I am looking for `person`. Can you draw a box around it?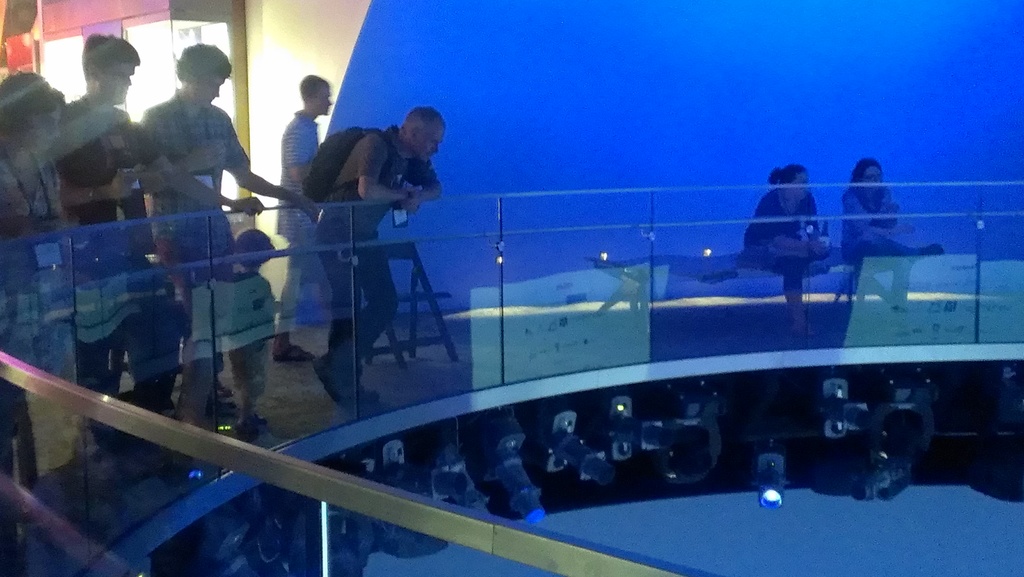
Sure, the bounding box is [x1=276, y1=70, x2=351, y2=363].
